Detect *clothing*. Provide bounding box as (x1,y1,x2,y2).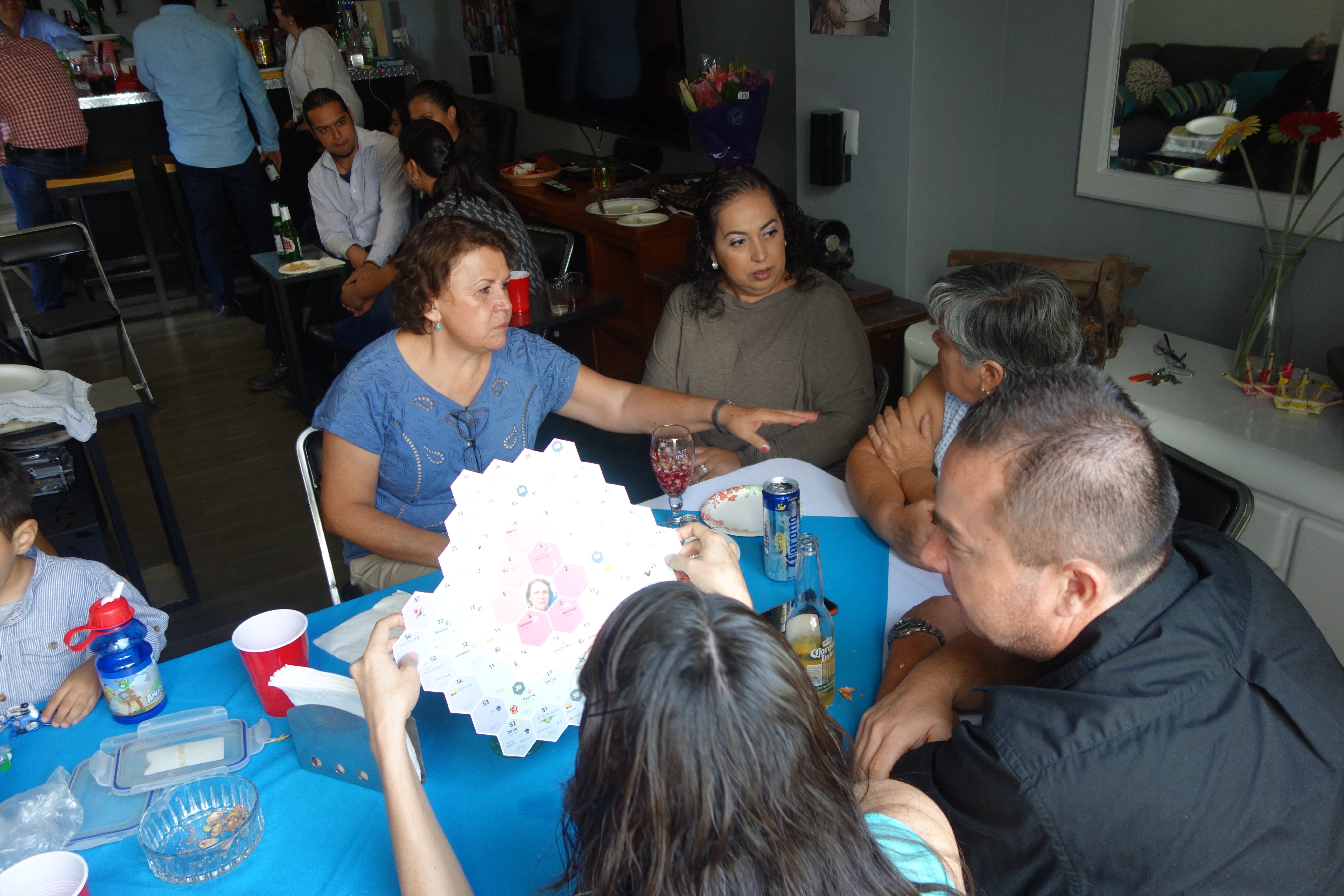
(28,0,69,63).
